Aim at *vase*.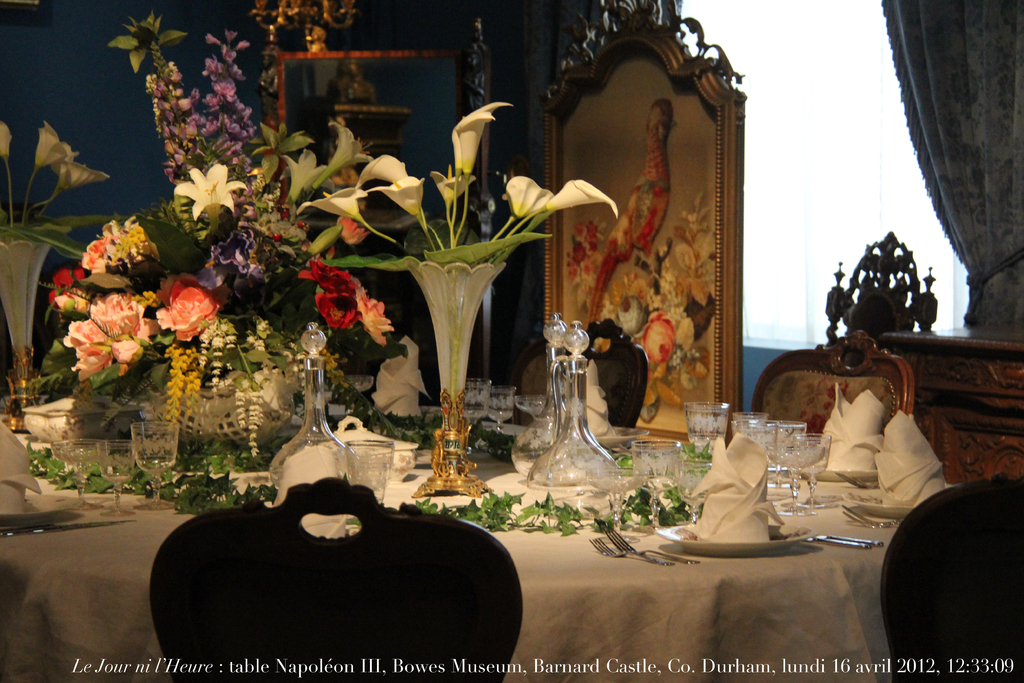
Aimed at 404,262,506,496.
